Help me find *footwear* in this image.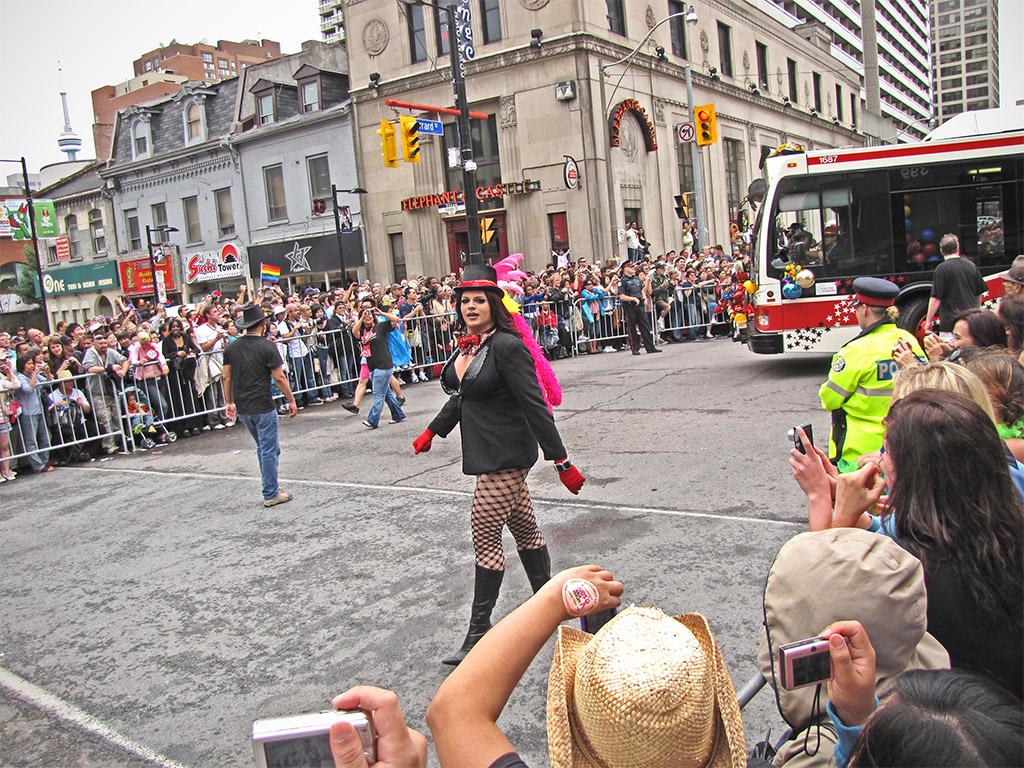
Found it: [x1=386, y1=418, x2=393, y2=428].
